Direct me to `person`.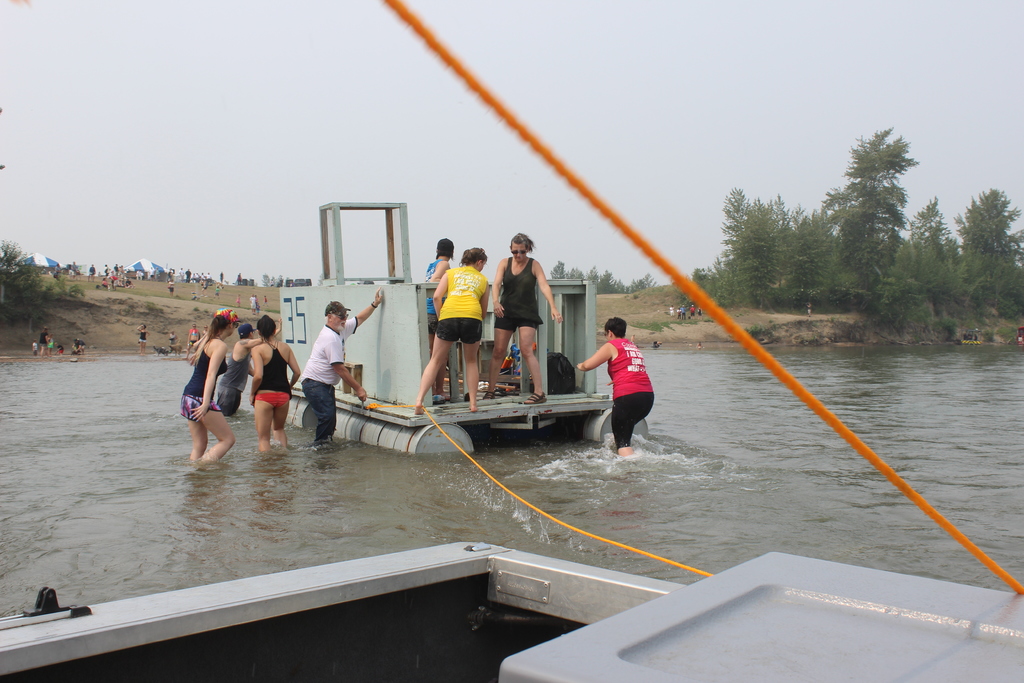
Direction: <box>200,280,209,297</box>.
